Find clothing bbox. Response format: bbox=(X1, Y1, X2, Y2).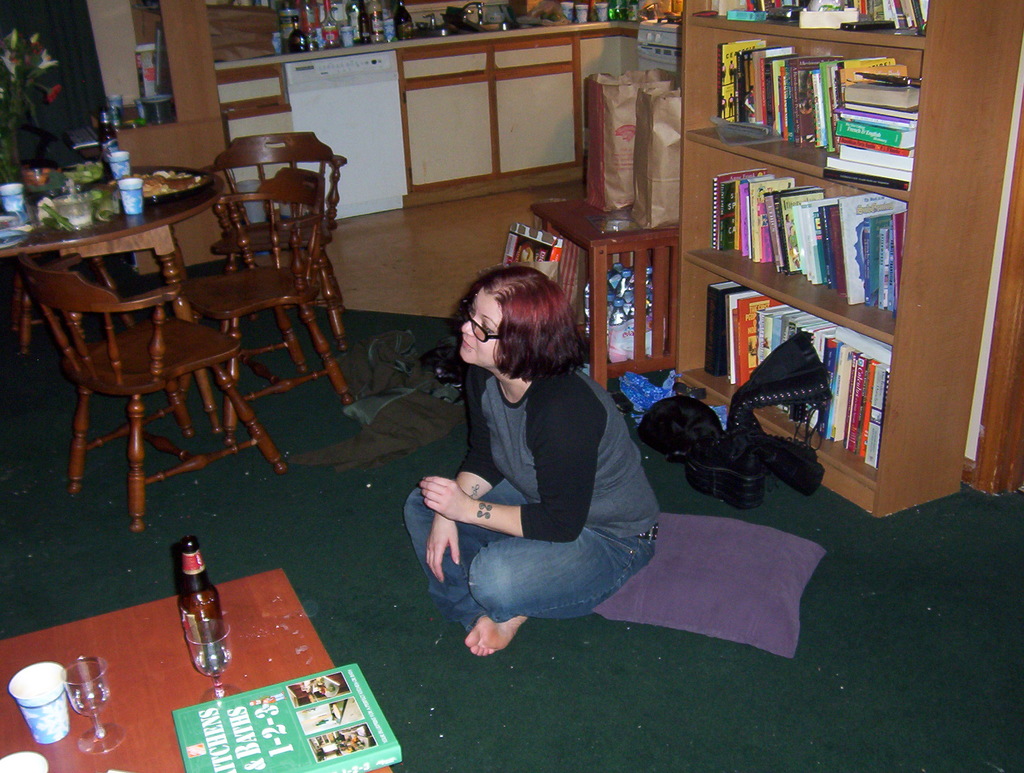
bbox=(411, 305, 655, 660).
